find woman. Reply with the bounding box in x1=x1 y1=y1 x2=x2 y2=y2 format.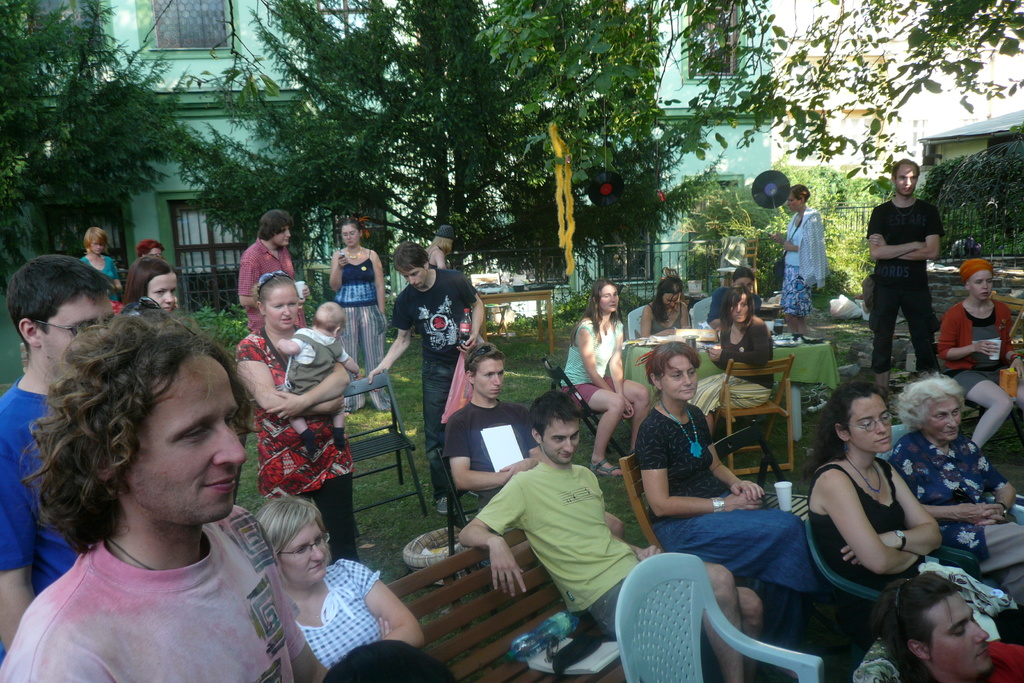
x1=634 y1=341 x2=849 y2=673.
